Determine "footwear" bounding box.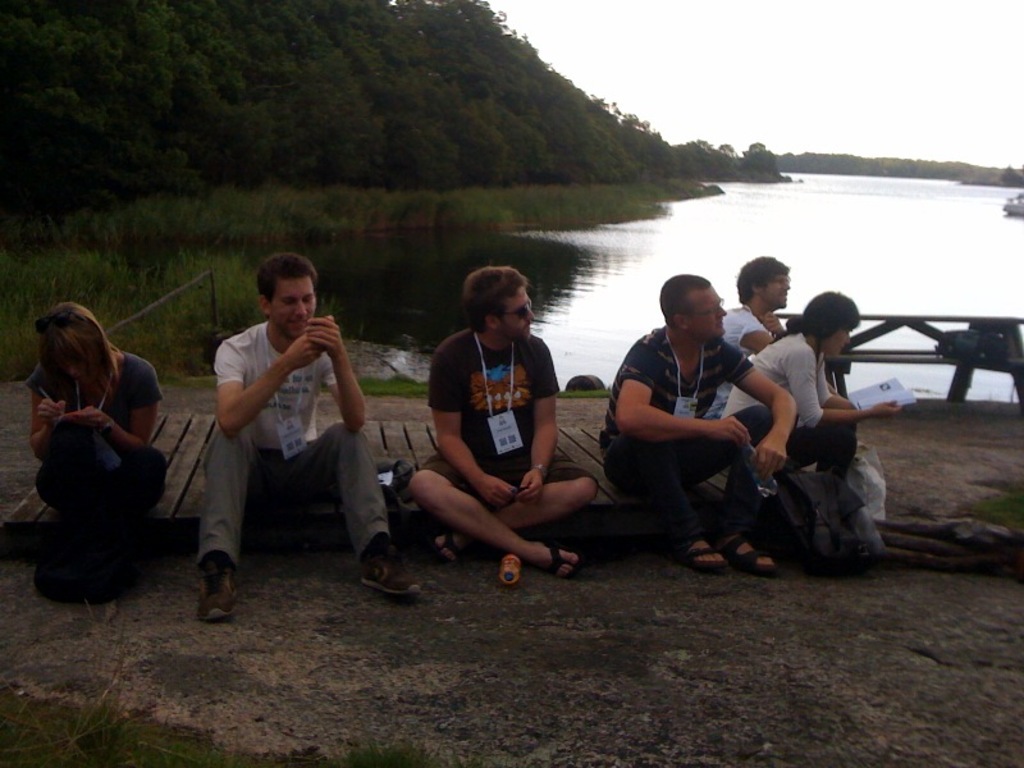
Determined: box(728, 534, 785, 577).
